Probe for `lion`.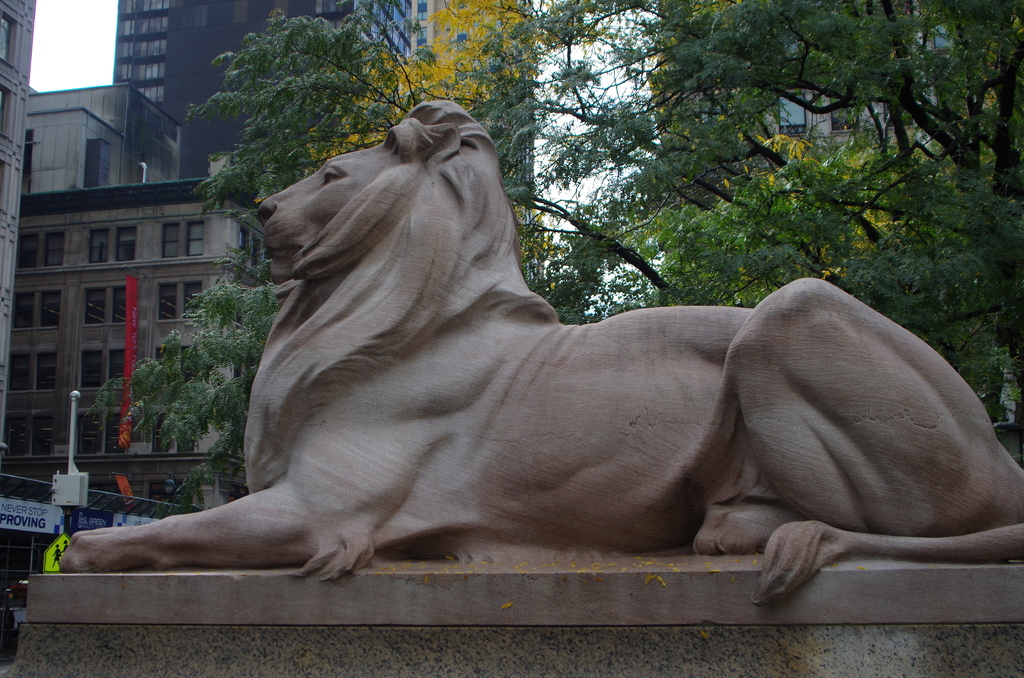
Probe result: BBox(58, 99, 1023, 605).
